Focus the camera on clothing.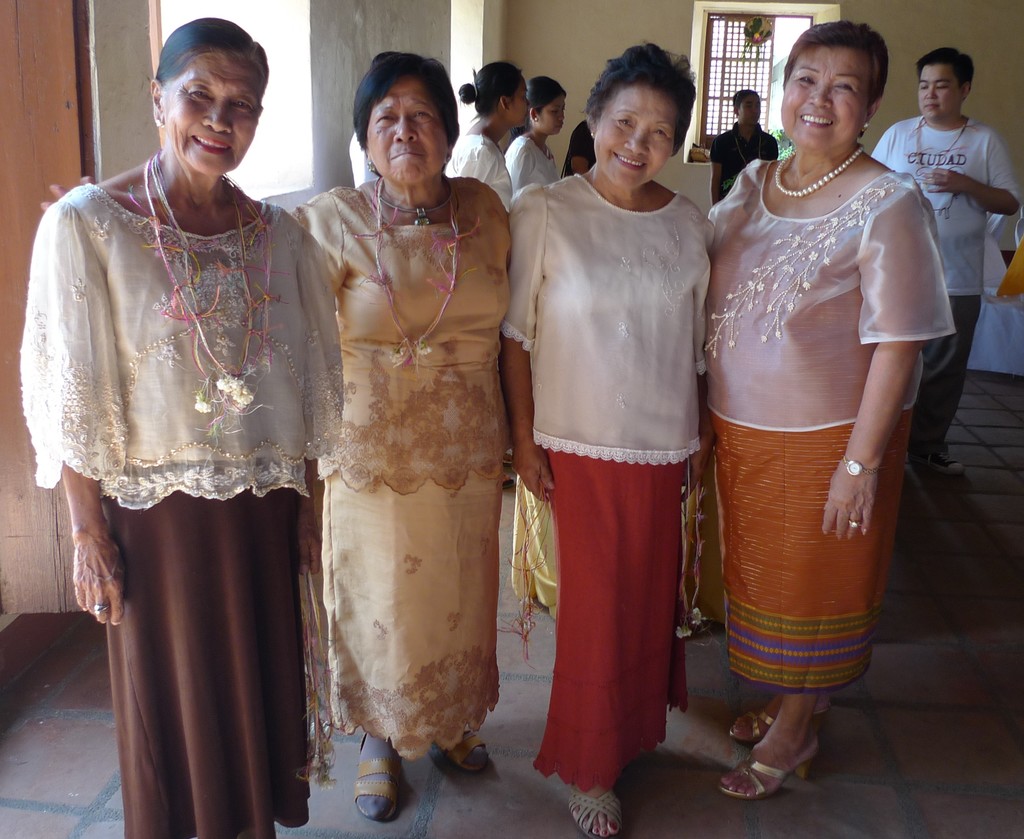
Focus region: box(559, 114, 593, 182).
